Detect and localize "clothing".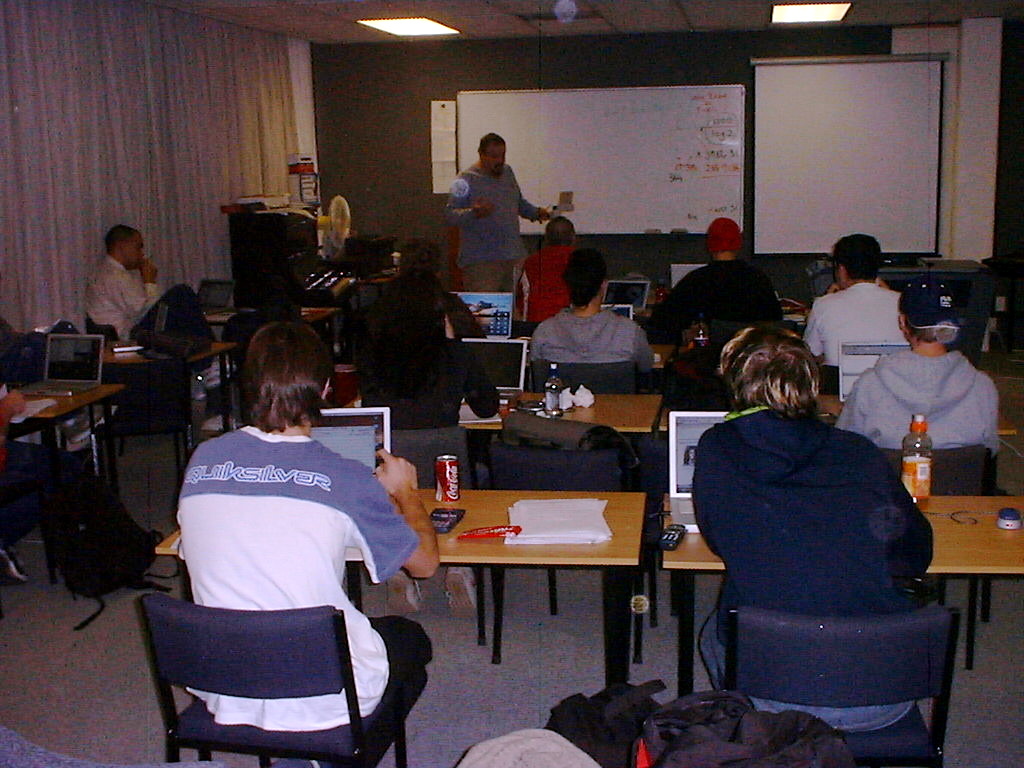
Localized at Rect(843, 342, 1006, 451).
